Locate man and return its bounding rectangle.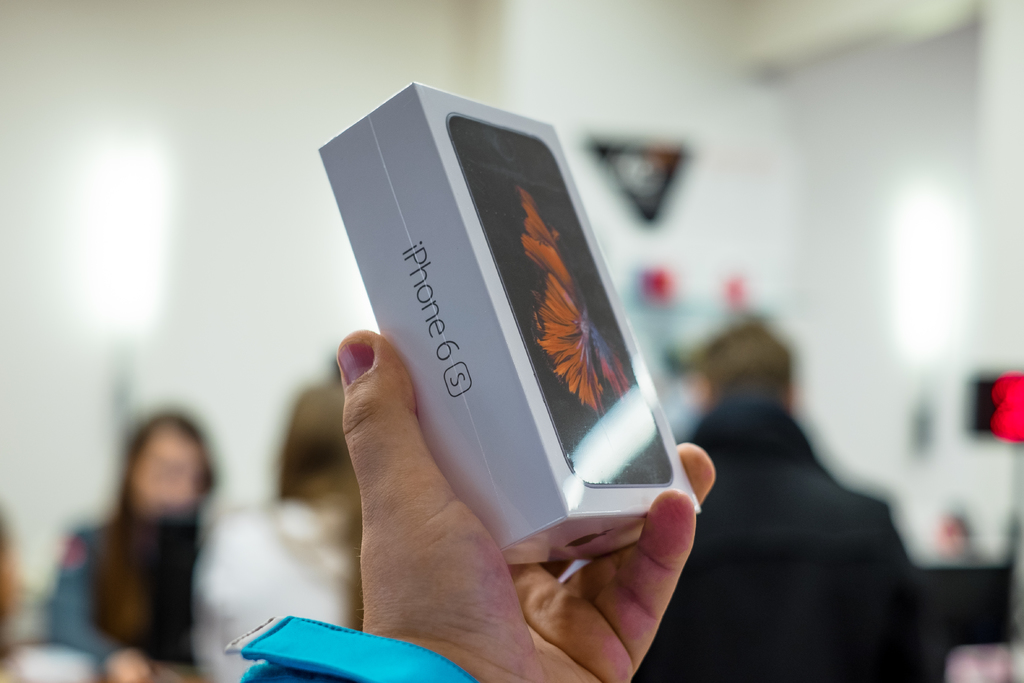
[left=629, top=309, right=946, bottom=682].
